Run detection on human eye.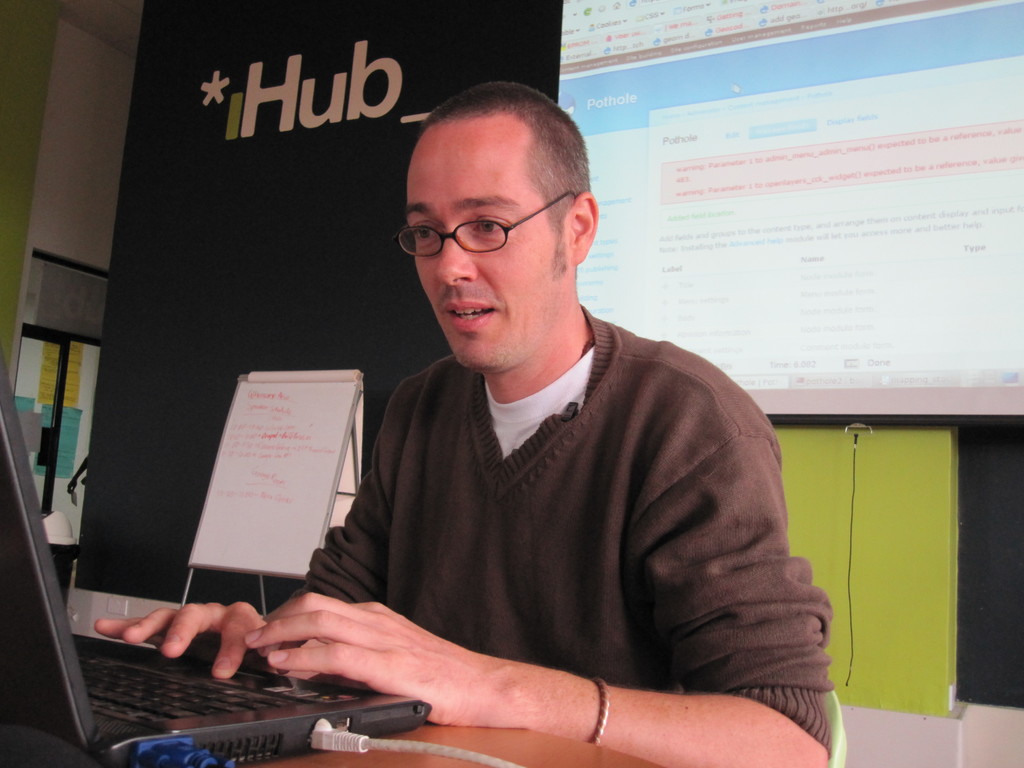
Result: locate(414, 220, 444, 246).
